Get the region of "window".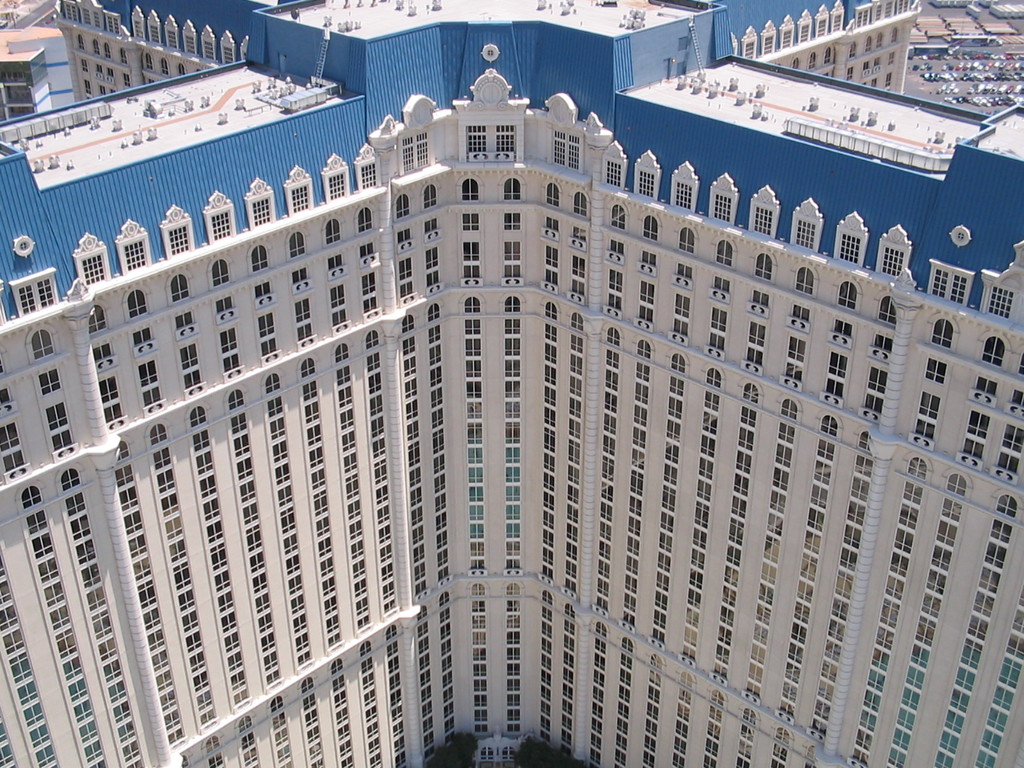
x1=591 y1=683 x2=604 y2=704.
